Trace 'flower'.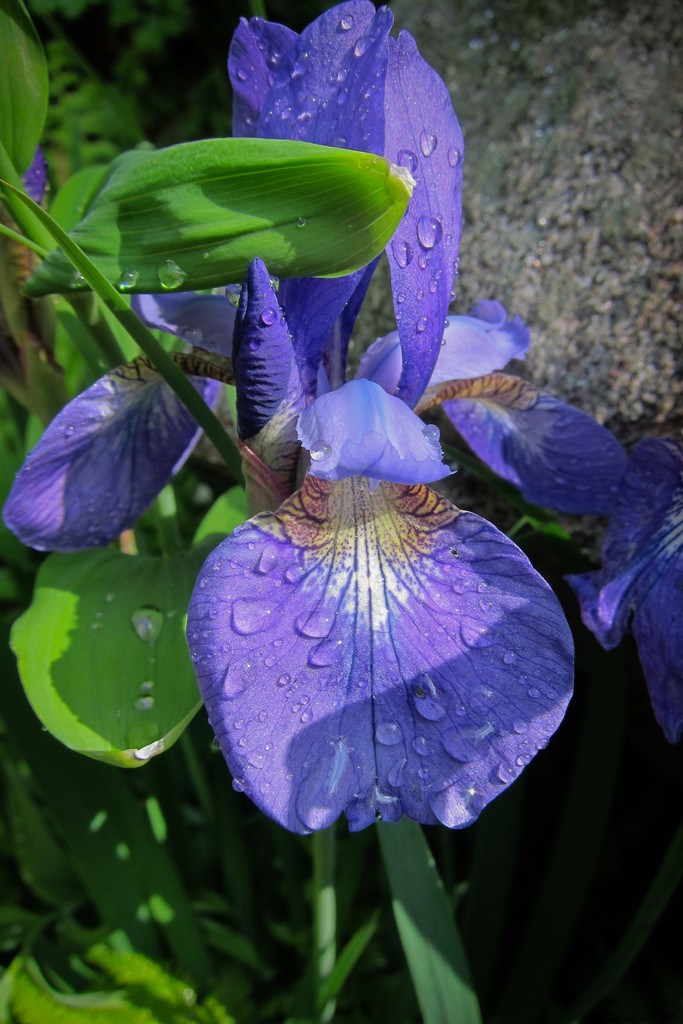
Traced to (x1=572, y1=449, x2=682, y2=749).
